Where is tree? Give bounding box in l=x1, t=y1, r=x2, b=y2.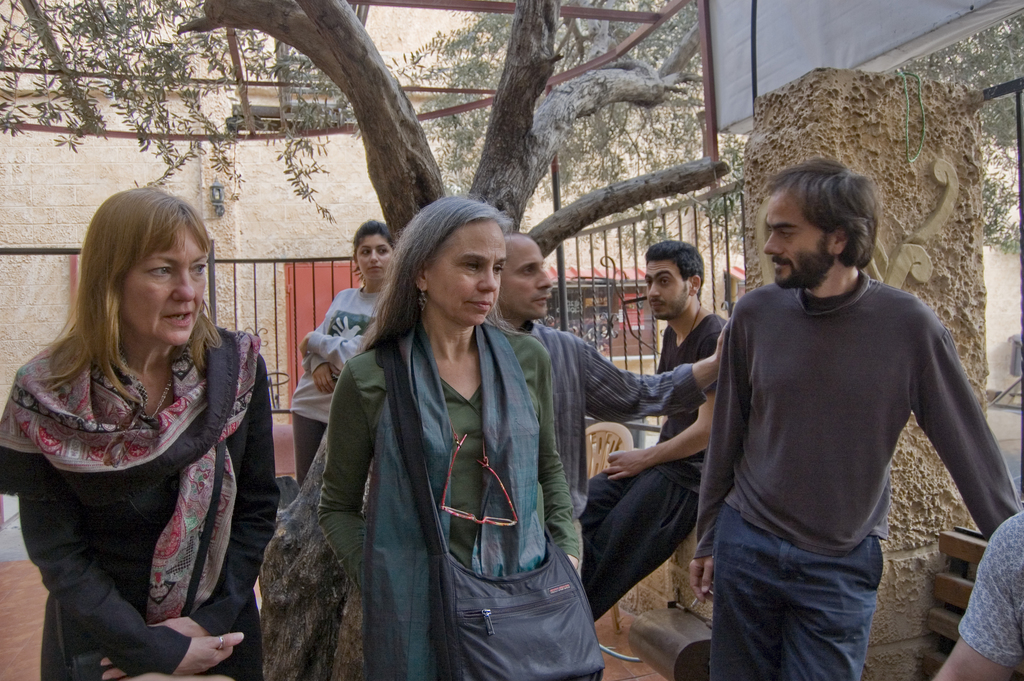
l=0, t=0, r=737, b=680.
